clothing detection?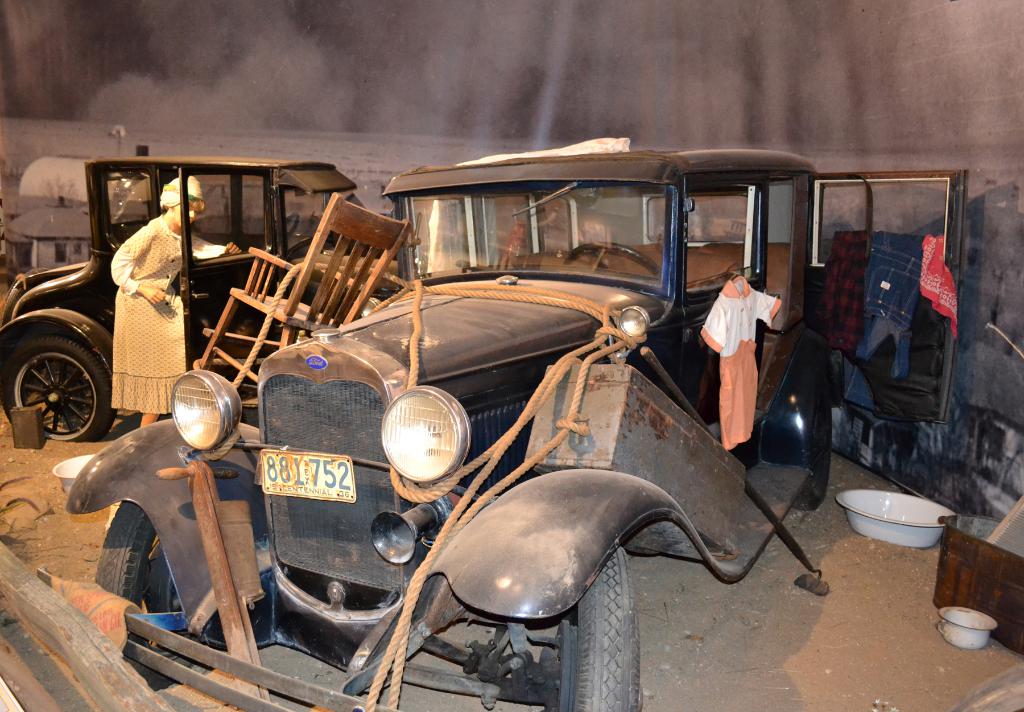
921 229 959 336
